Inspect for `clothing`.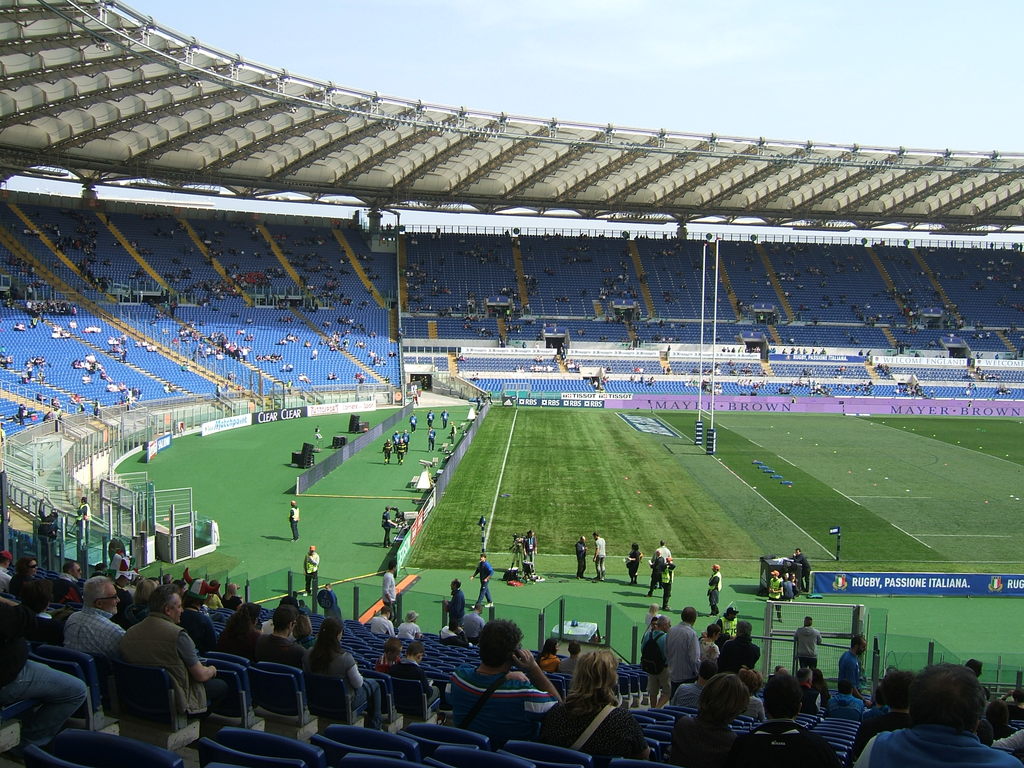
Inspection: <region>372, 609, 392, 631</region>.
